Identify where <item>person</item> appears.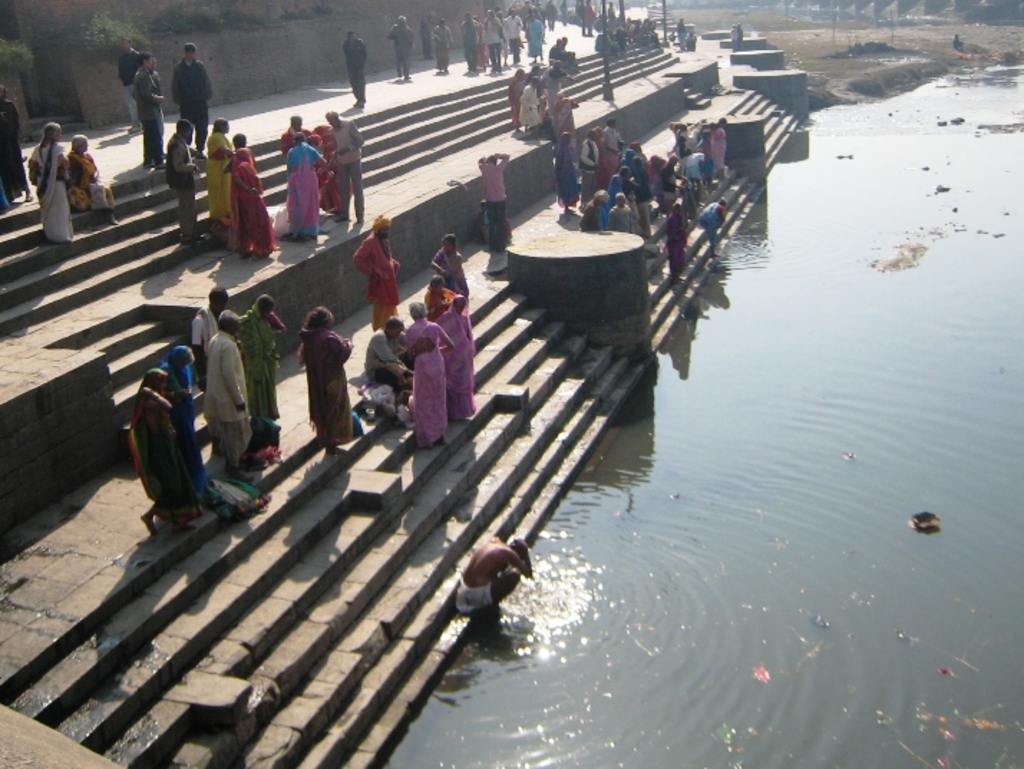
Appears at Rect(191, 109, 251, 247).
